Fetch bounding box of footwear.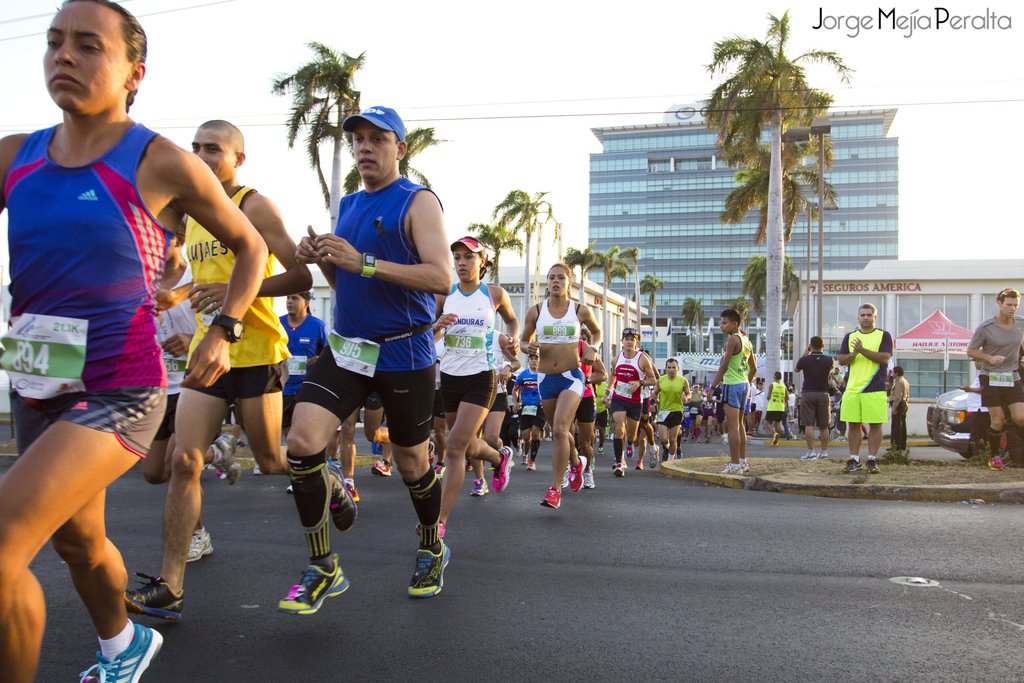
Bbox: bbox(253, 466, 261, 475).
